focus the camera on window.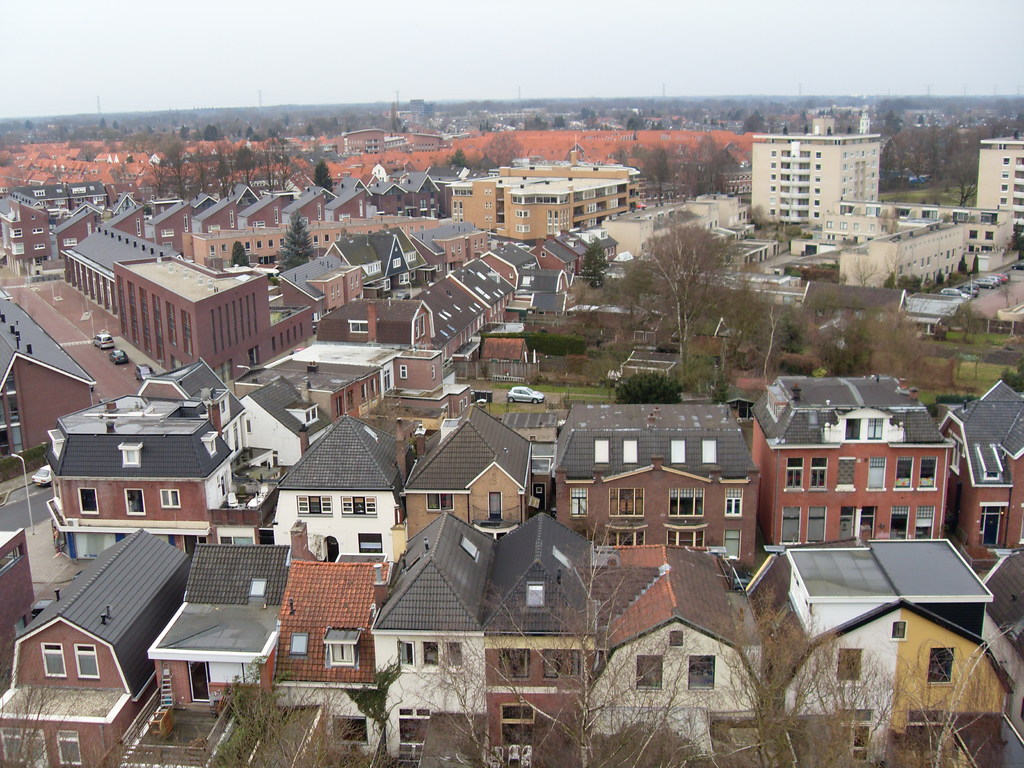
Focus region: region(636, 653, 666, 691).
